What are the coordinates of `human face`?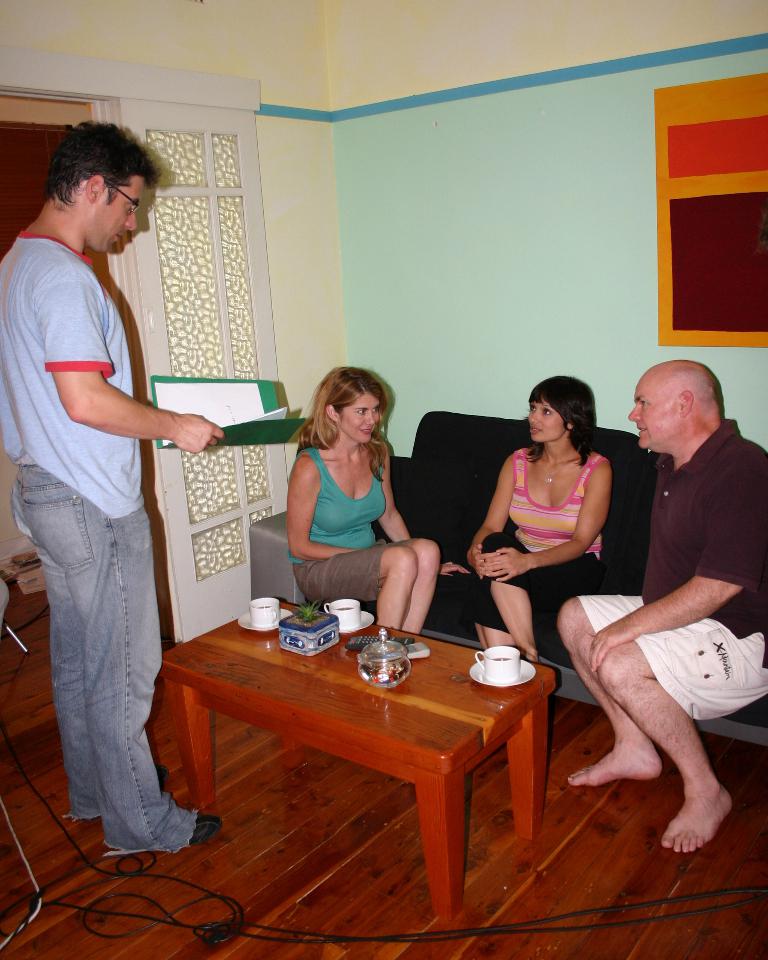
Rect(626, 381, 667, 442).
